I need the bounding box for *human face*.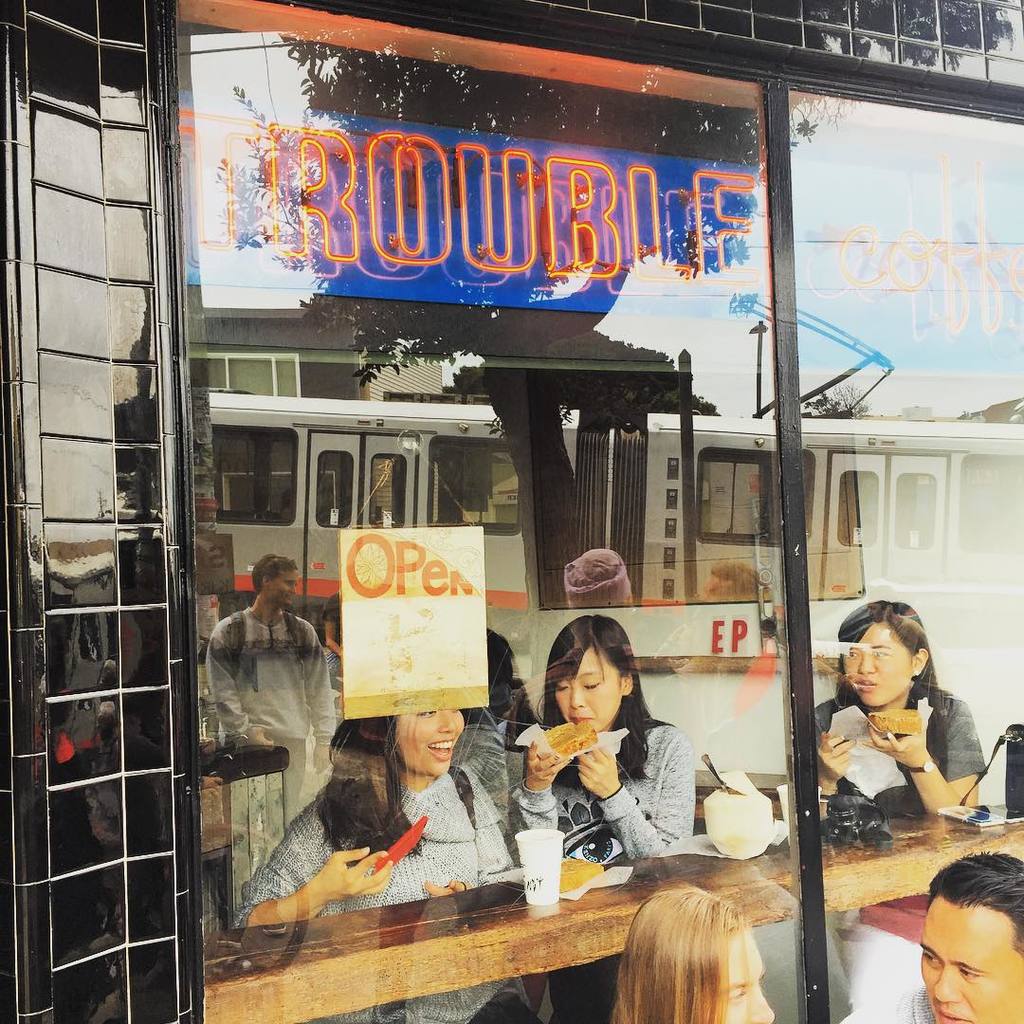
Here it is: (394, 711, 462, 777).
